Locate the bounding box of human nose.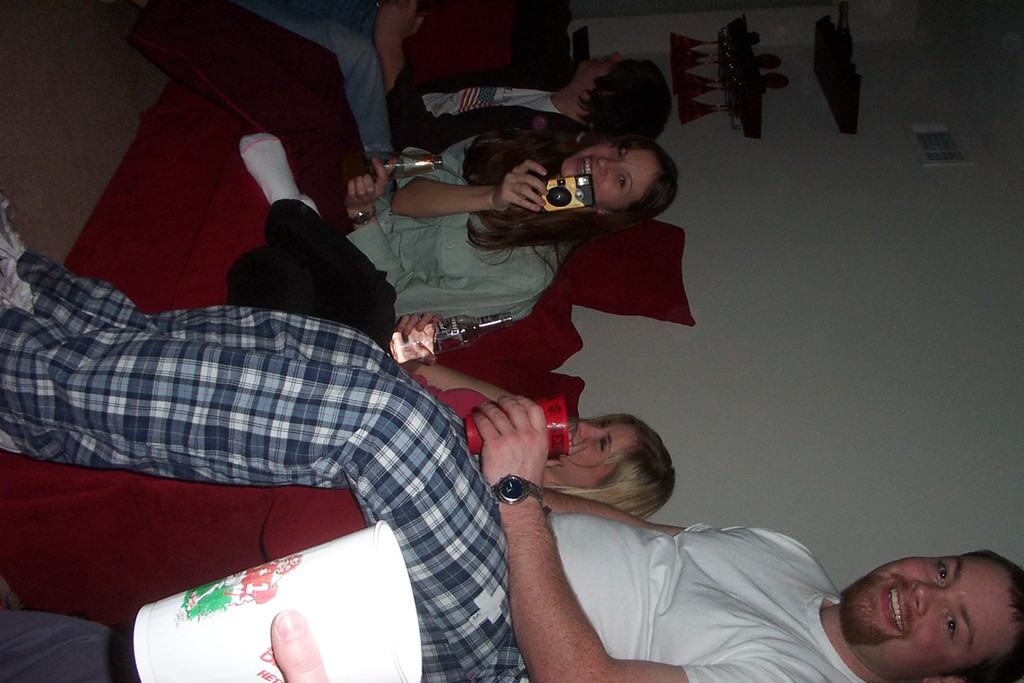
Bounding box: (x1=910, y1=577, x2=947, y2=616).
